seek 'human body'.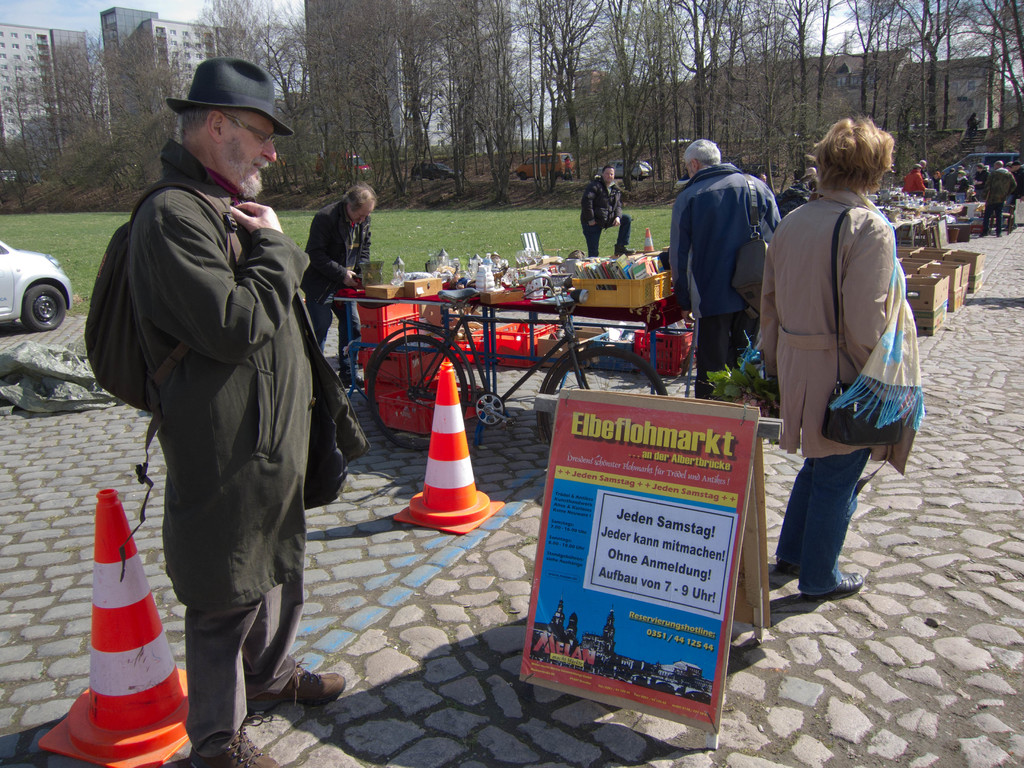
locate(122, 53, 370, 767).
